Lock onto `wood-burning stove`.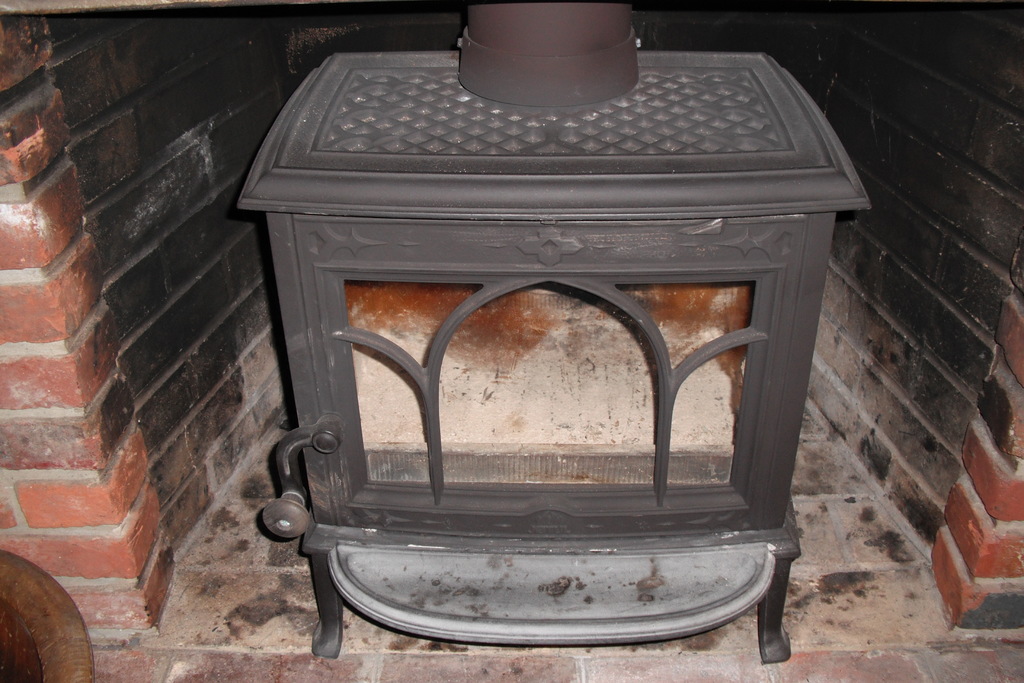
Locked: rect(236, 0, 876, 661).
